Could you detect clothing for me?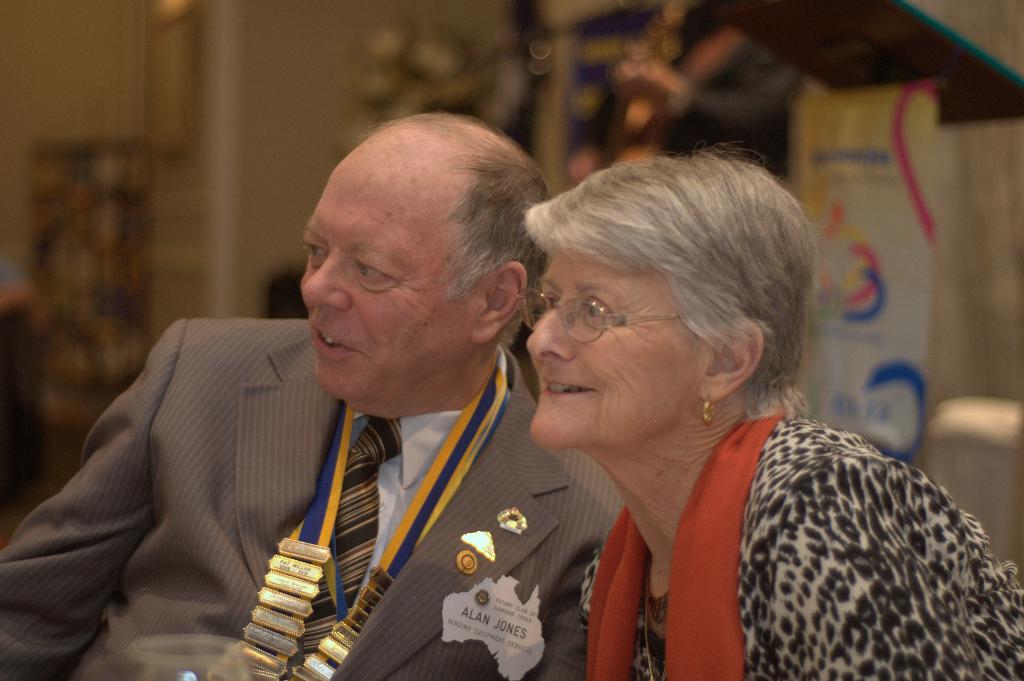
Detection result: crop(19, 300, 584, 673).
